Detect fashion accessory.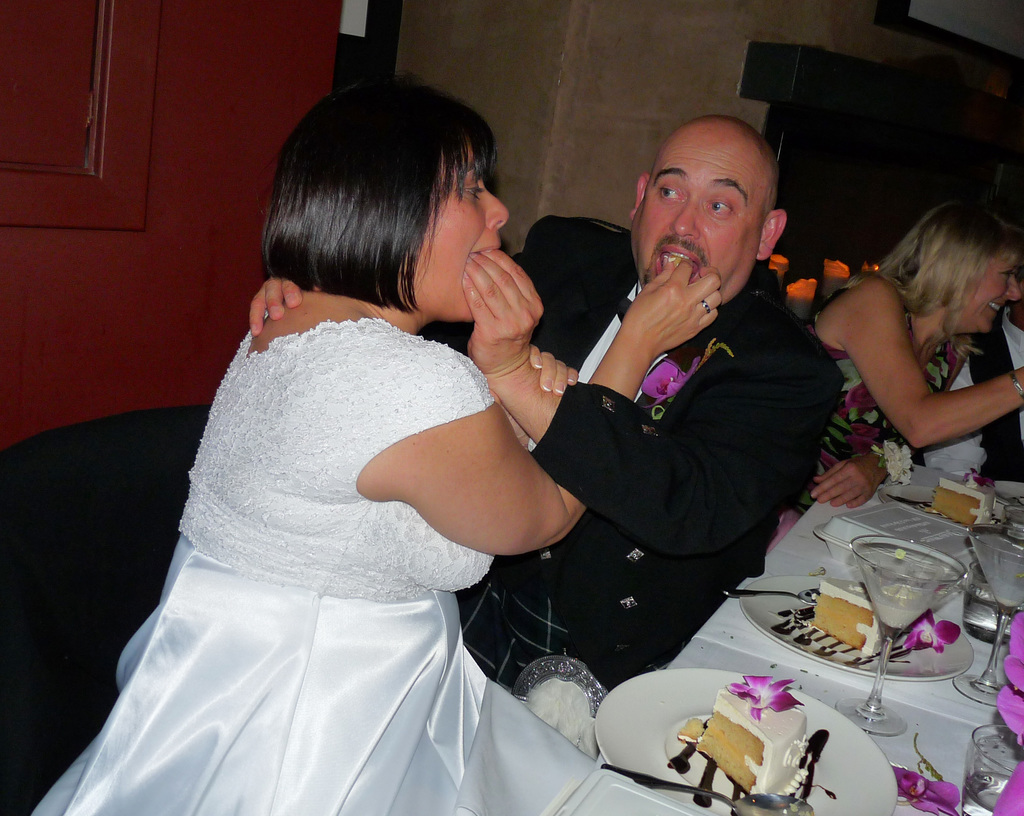
Detected at bbox=[703, 299, 710, 317].
